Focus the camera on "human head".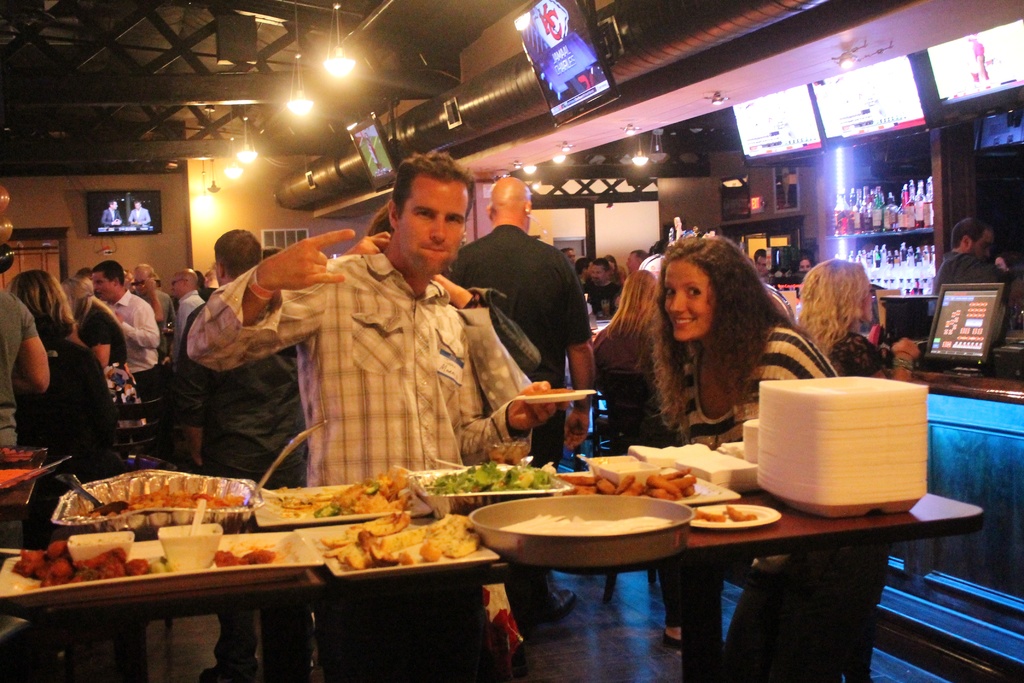
Focus region: left=134, top=262, right=156, bottom=300.
